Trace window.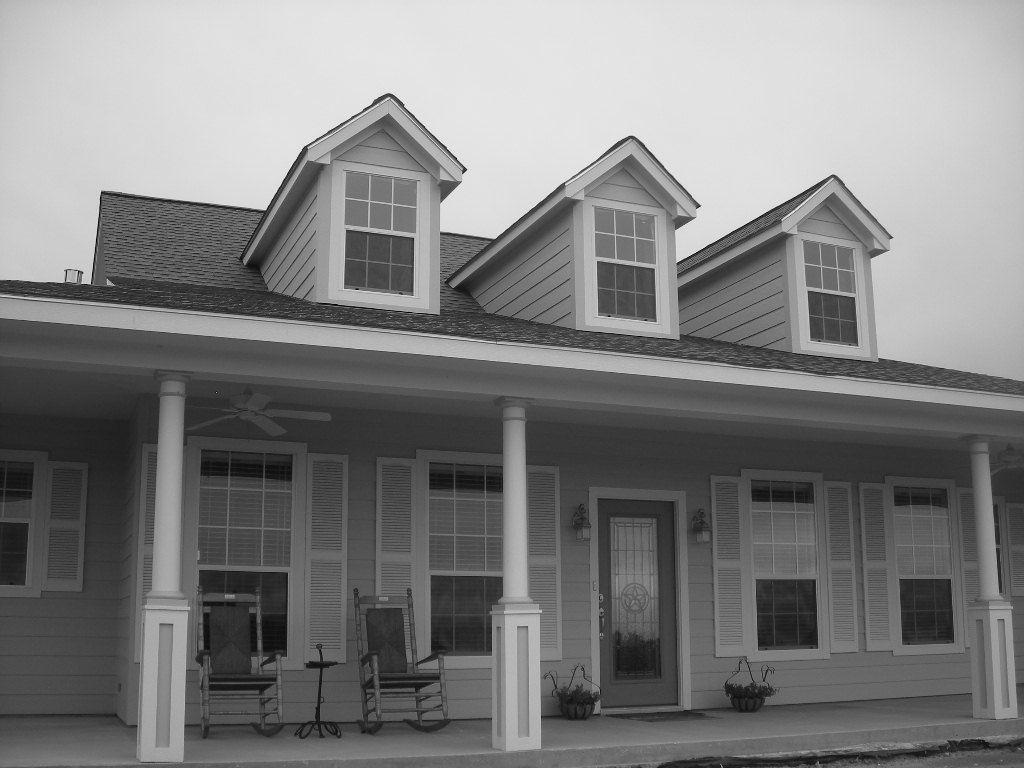
Traced to [left=711, top=466, right=859, bottom=670].
